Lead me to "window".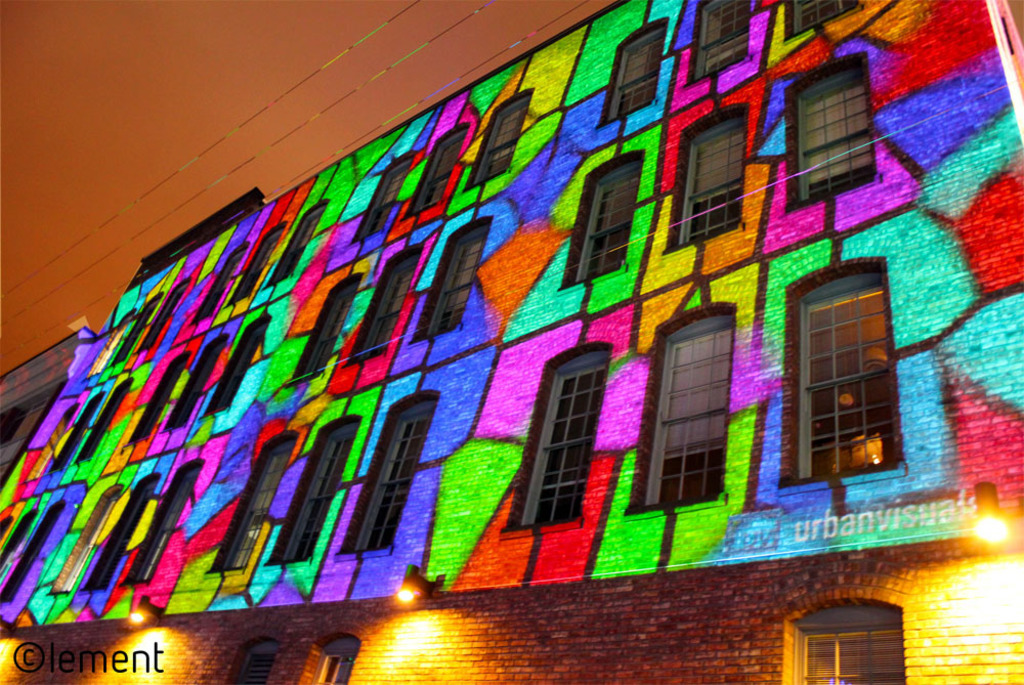
Lead to (225, 634, 280, 684).
